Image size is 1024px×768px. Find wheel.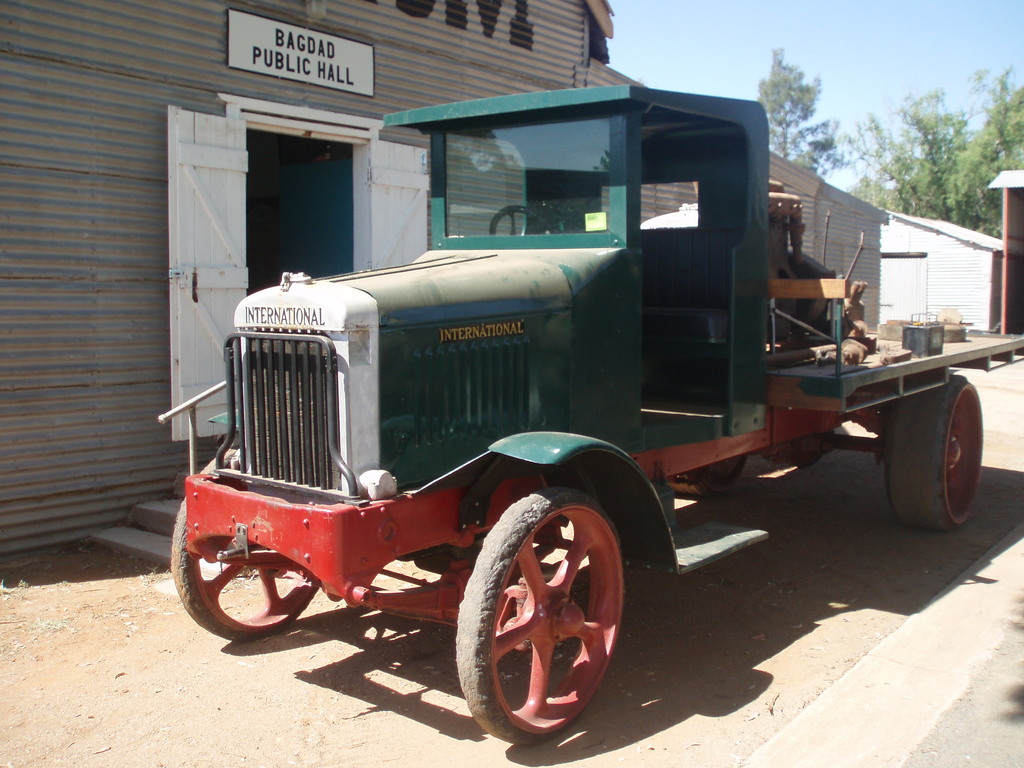
BBox(485, 200, 559, 233).
